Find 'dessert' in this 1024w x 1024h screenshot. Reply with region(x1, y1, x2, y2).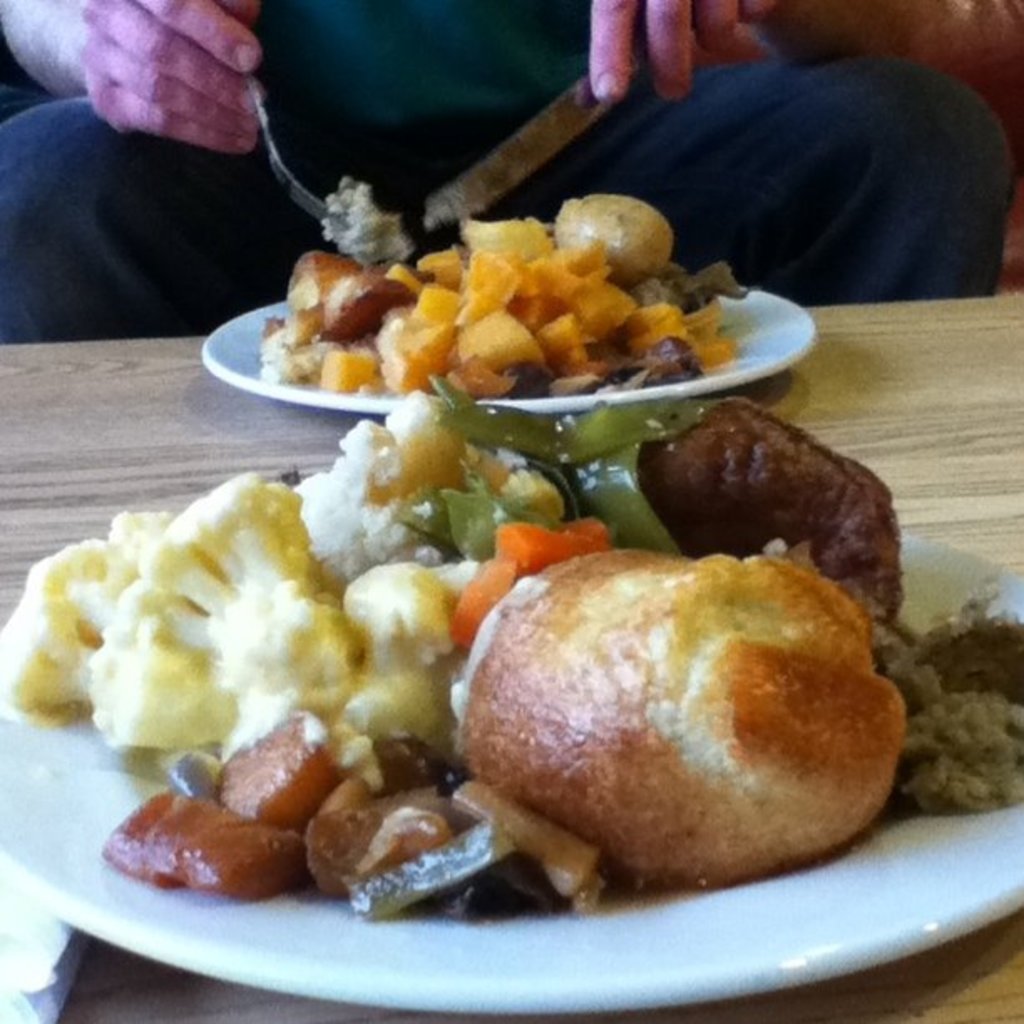
region(0, 375, 701, 914).
